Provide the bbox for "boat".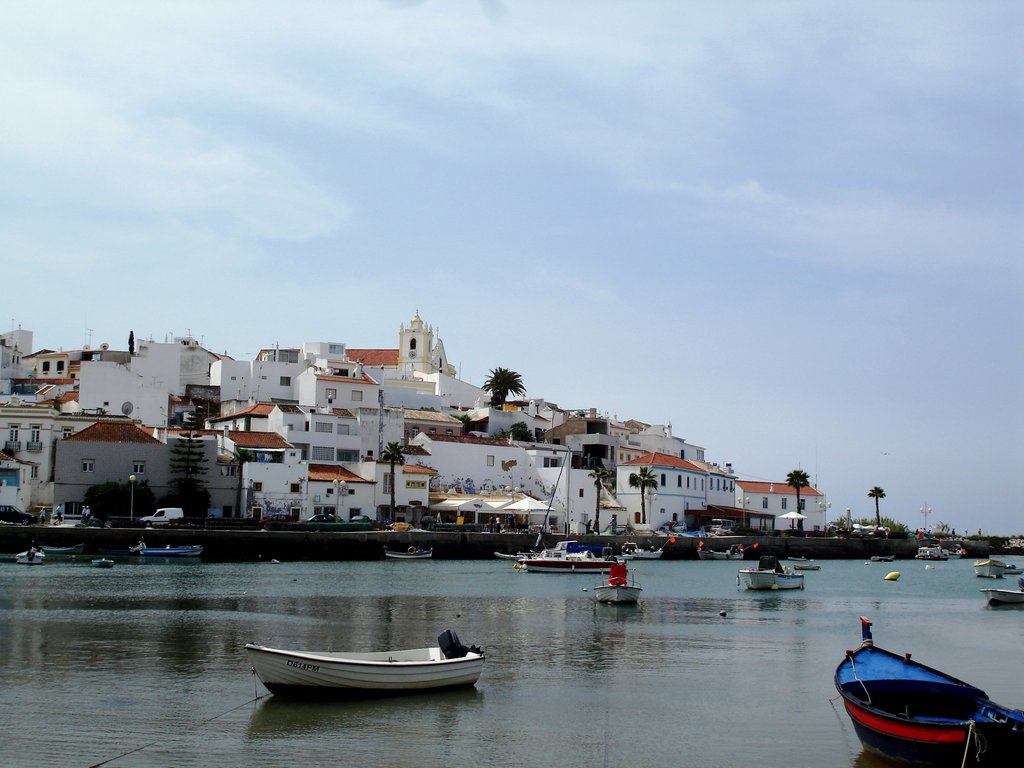
box=[618, 541, 660, 563].
